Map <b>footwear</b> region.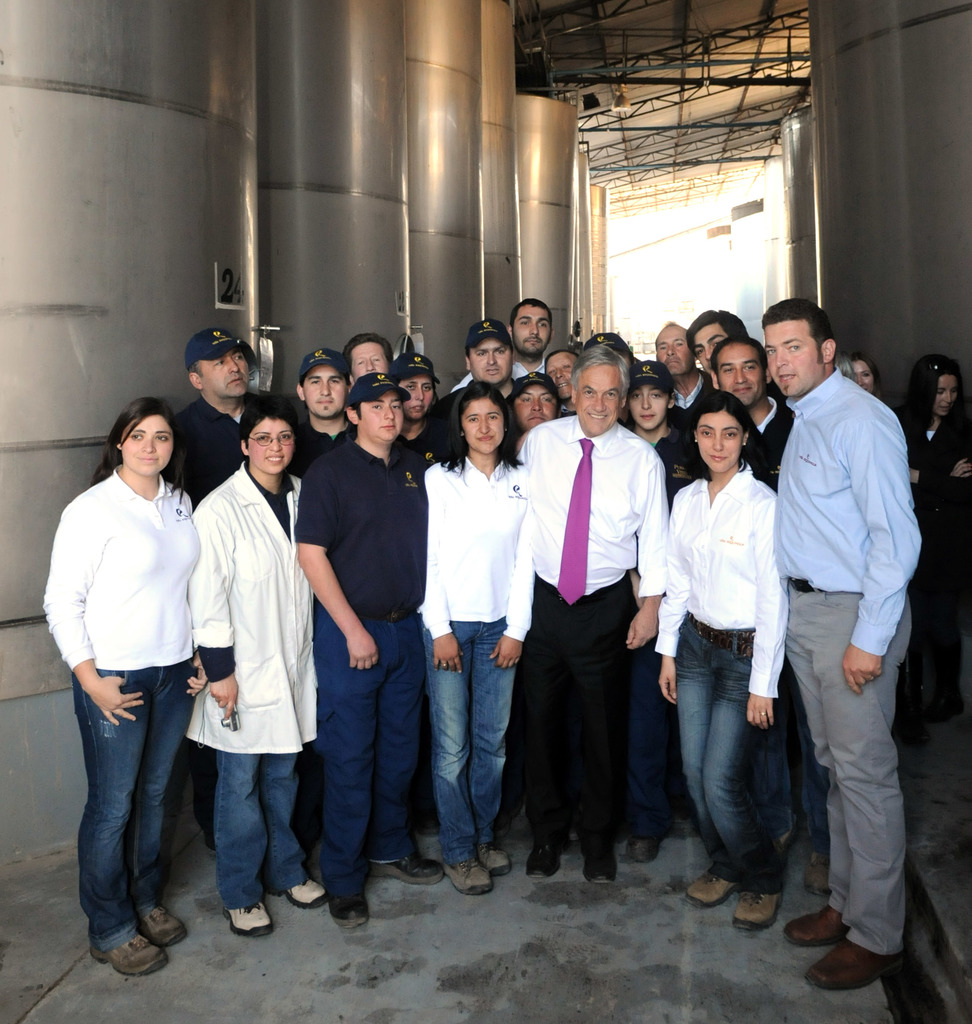
Mapped to BBox(578, 841, 617, 881).
